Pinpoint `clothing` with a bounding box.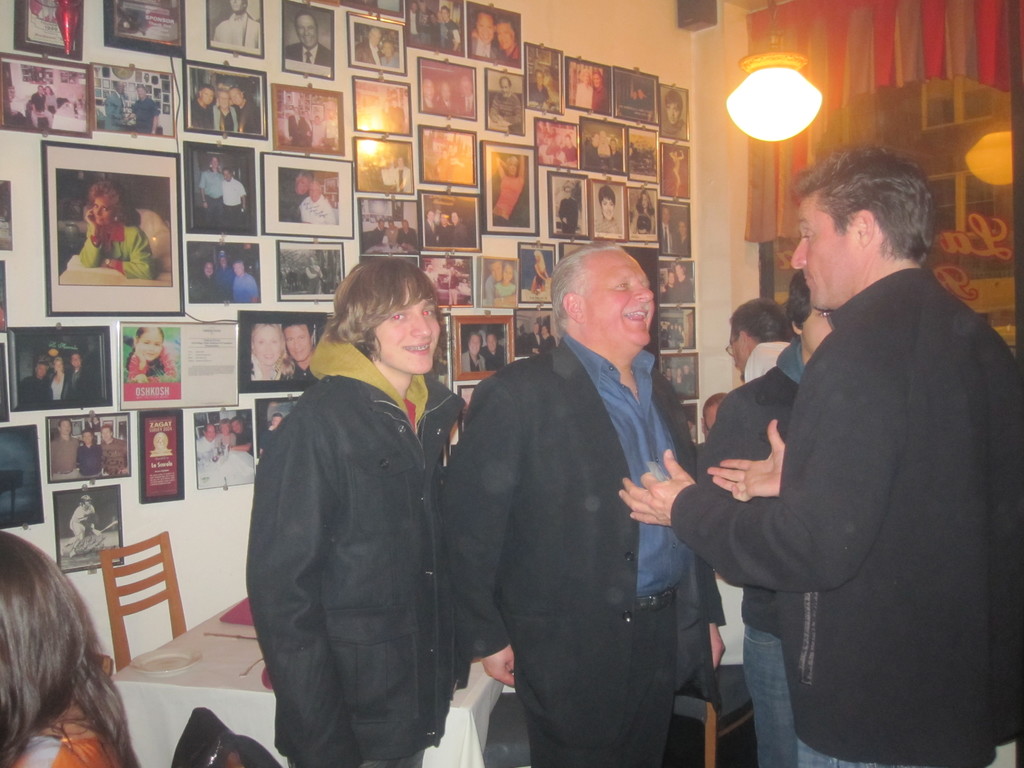
0, 699, 131, 767.
